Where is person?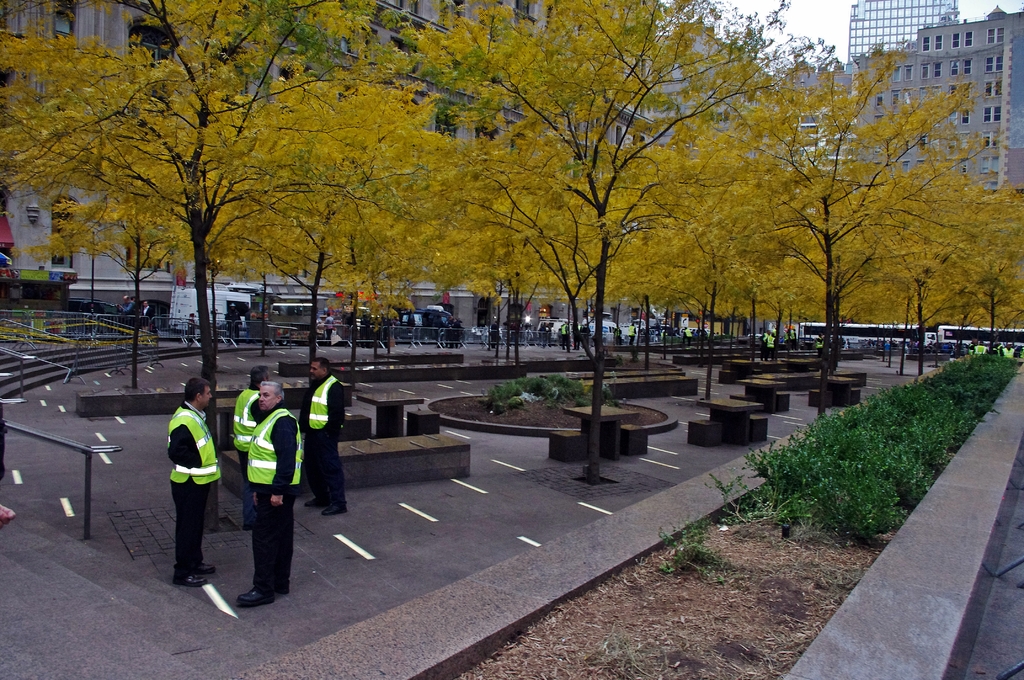
box(154, 366, 217, 586).
